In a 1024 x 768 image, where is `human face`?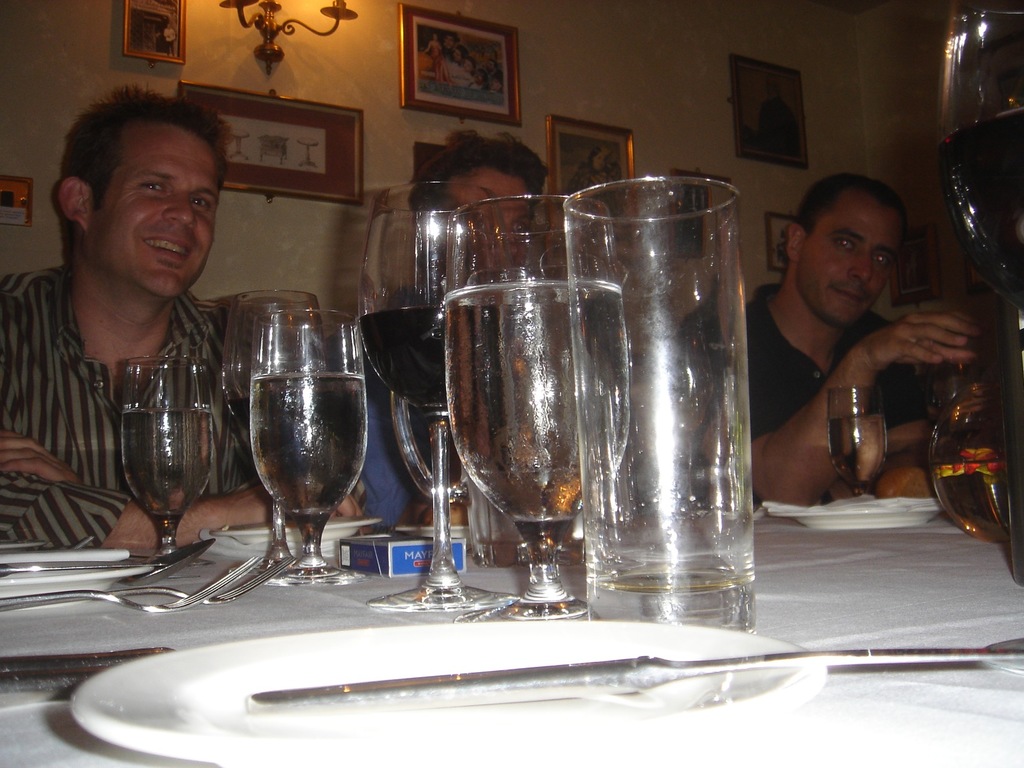
<bbox>451, 48, 461, 60</bbox>.
